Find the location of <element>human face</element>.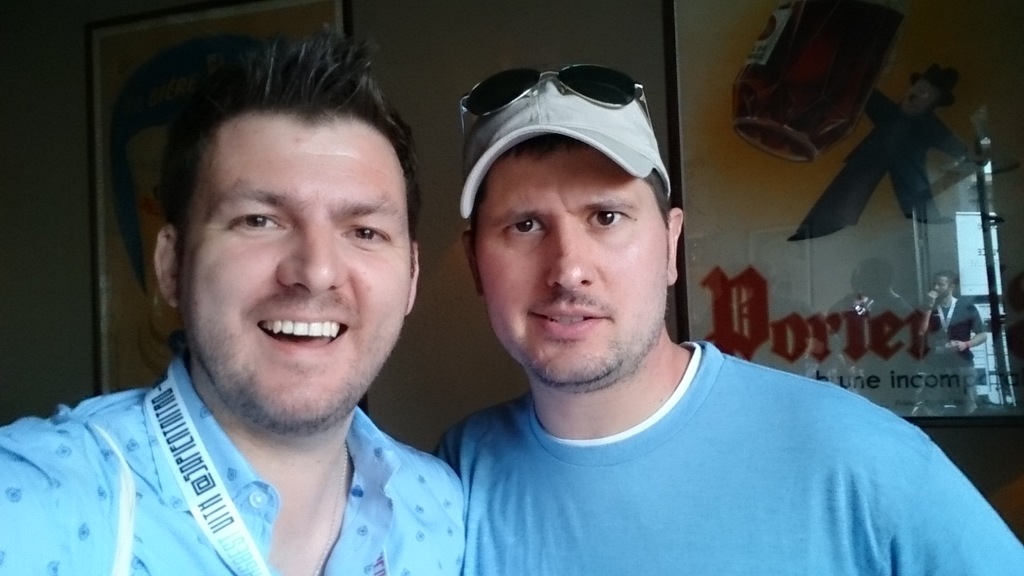
Location: (left=181, top=135, right=409, bottom=436).
